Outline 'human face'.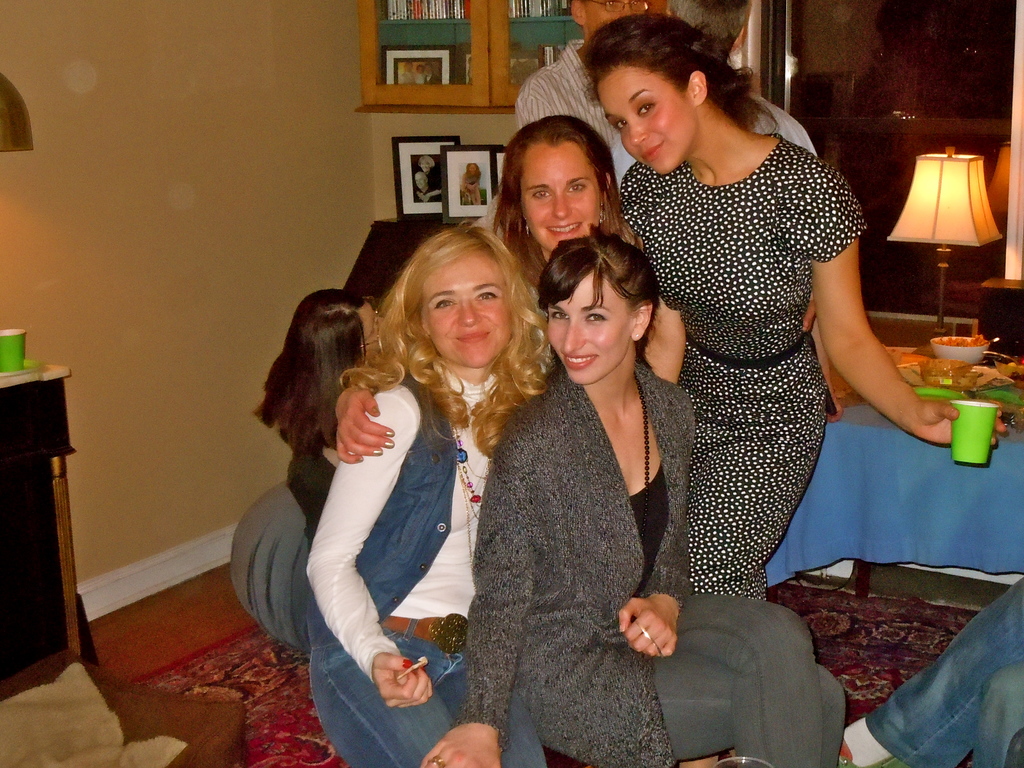
Outline: <bbox>604, 68, 700, 177</bbox>.
